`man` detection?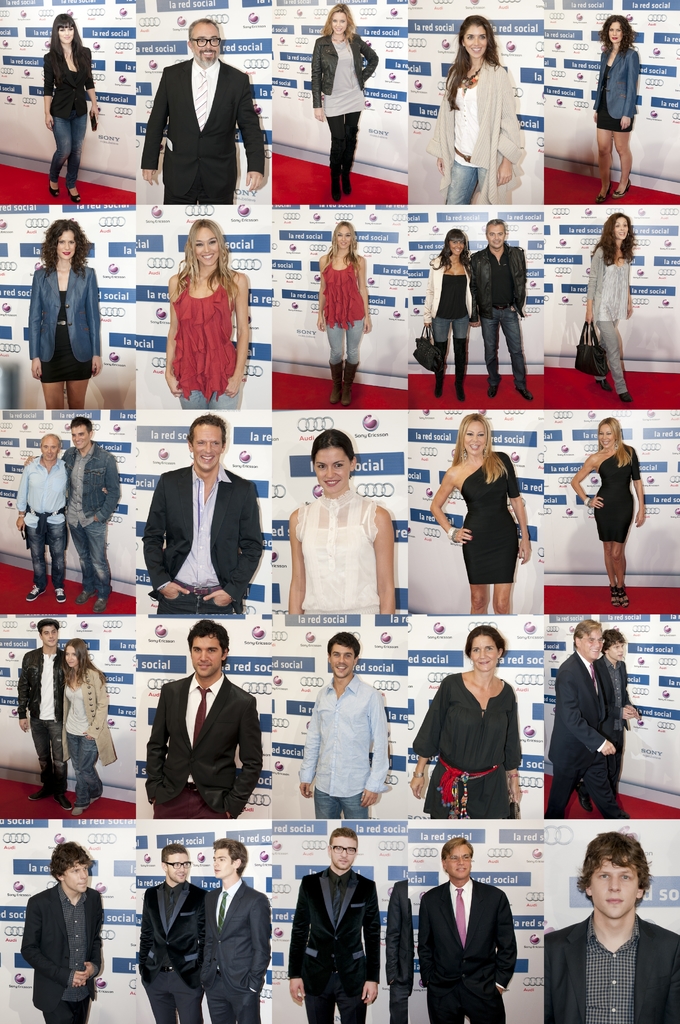
[x1=19, y1=620, x2=73, y2=812]
